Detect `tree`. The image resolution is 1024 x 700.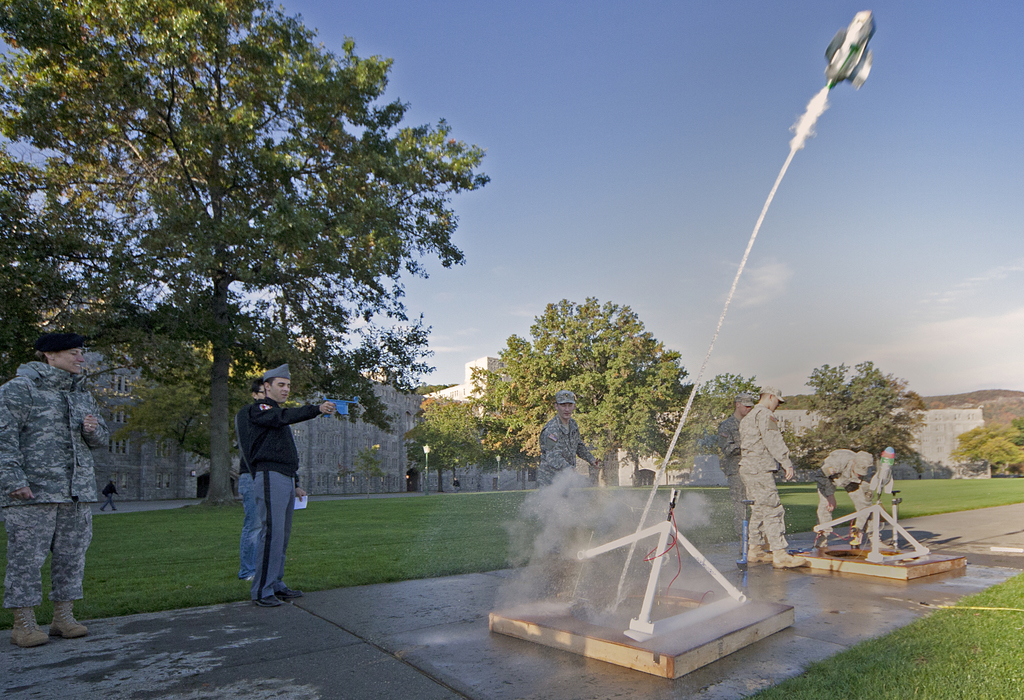
<region>468, 295, 689, 493</region>.
